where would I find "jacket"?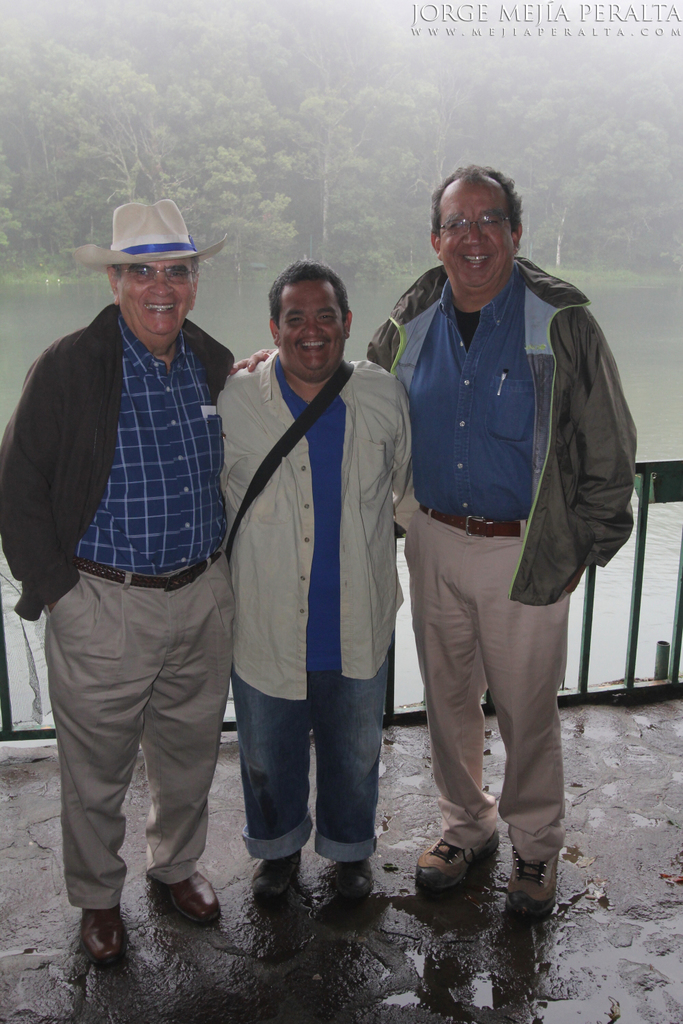
At [x1=0, y1=298, x2=242, y2=623].
